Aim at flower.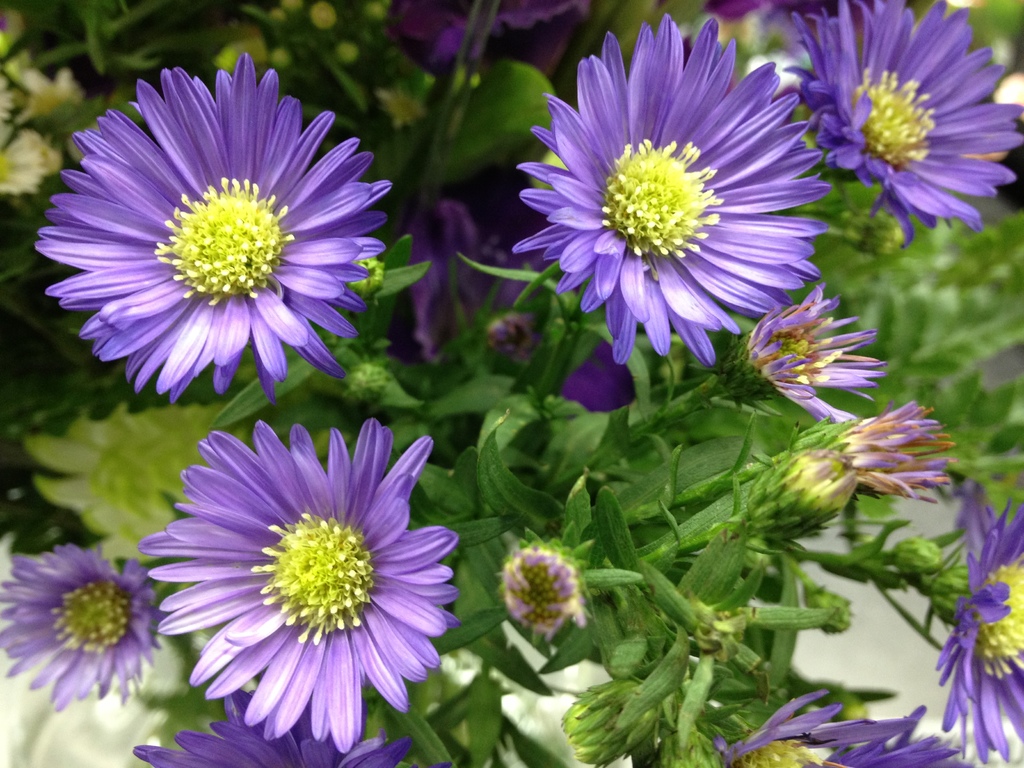
Aimed at {"x1": 0, "y1": 543, "x2": 164, "y2": 709}.
